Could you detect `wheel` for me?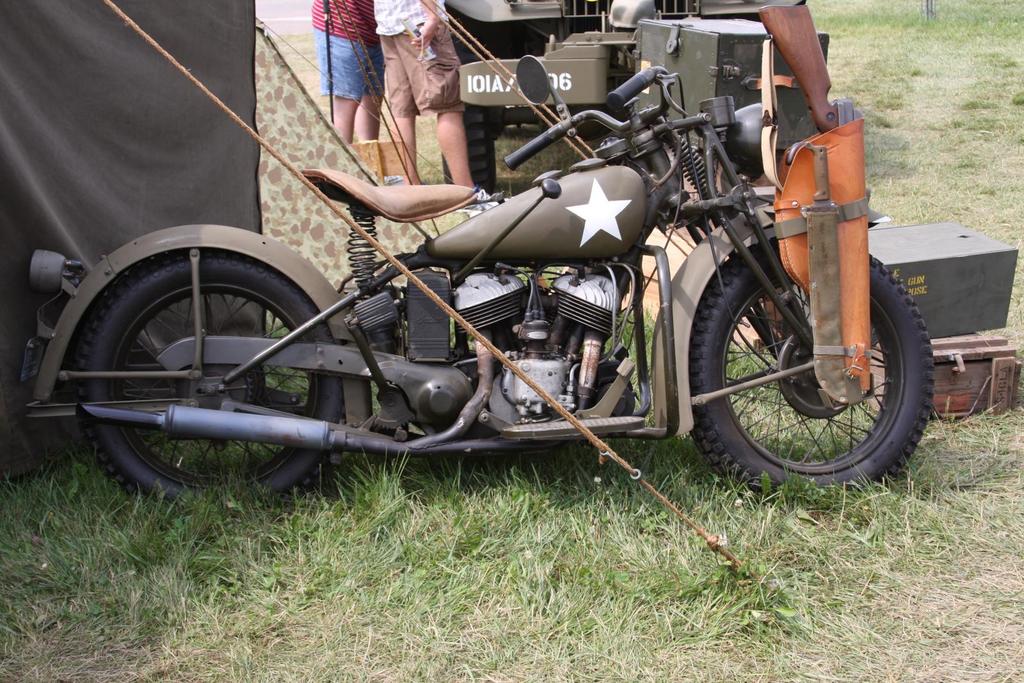
Detection result: l=60, t=248, r=347, b=520.
